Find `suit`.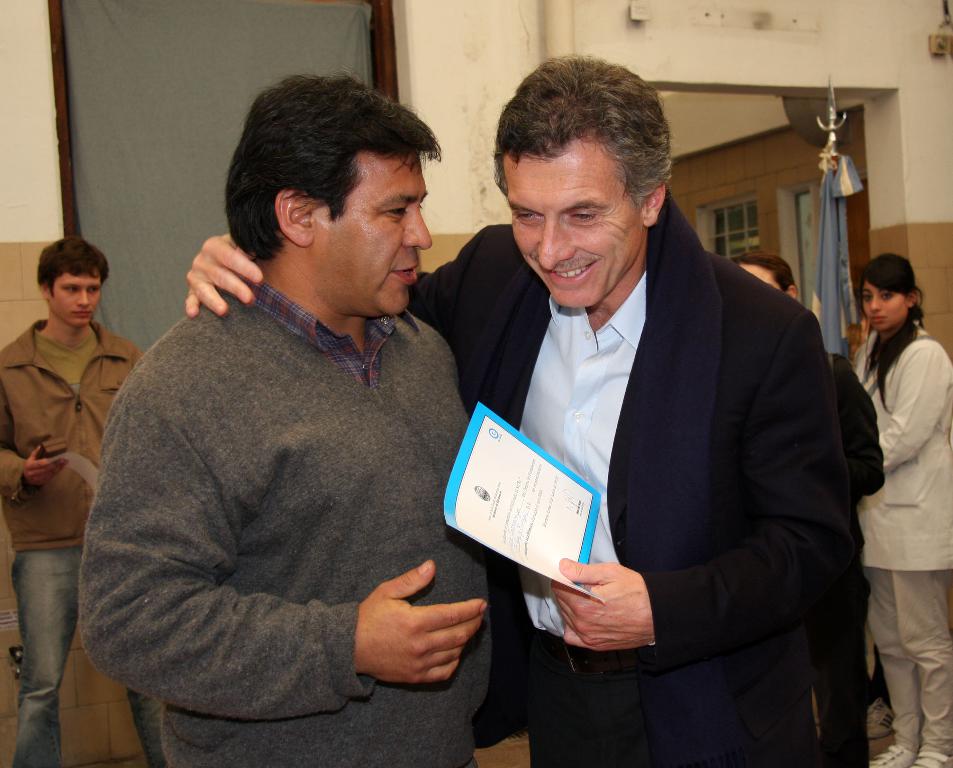
crop(410, 191, 765, 717).
